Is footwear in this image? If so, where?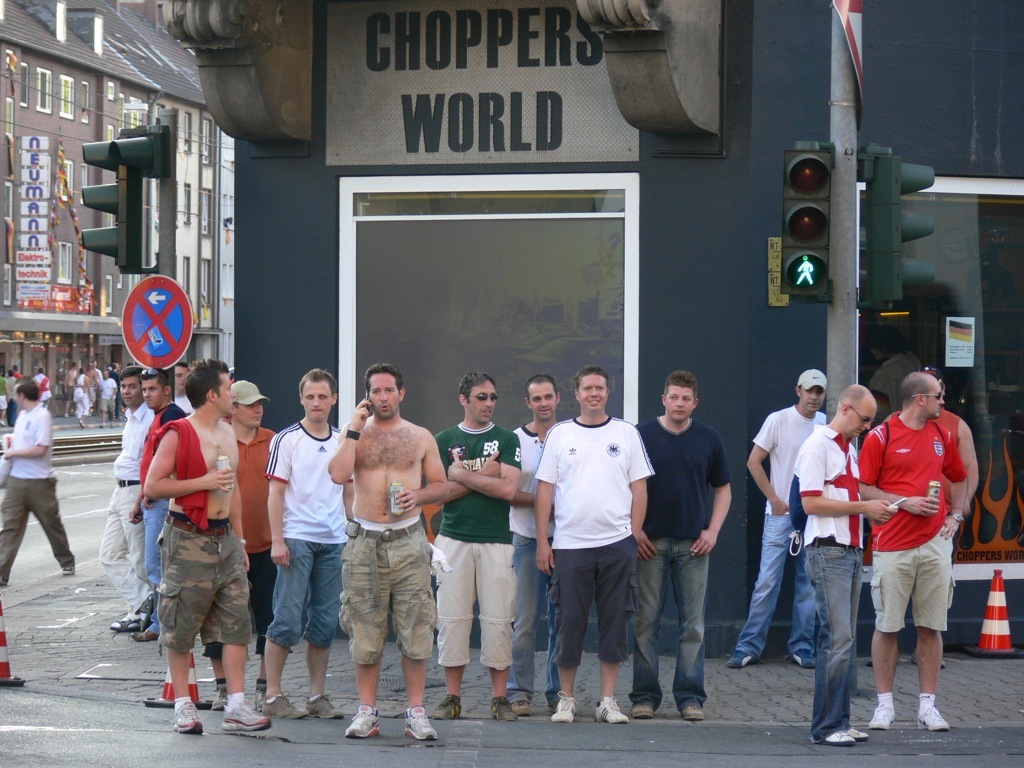
Yes, at pyautogui.locateOnScreen(67, 560, 75, 576).
